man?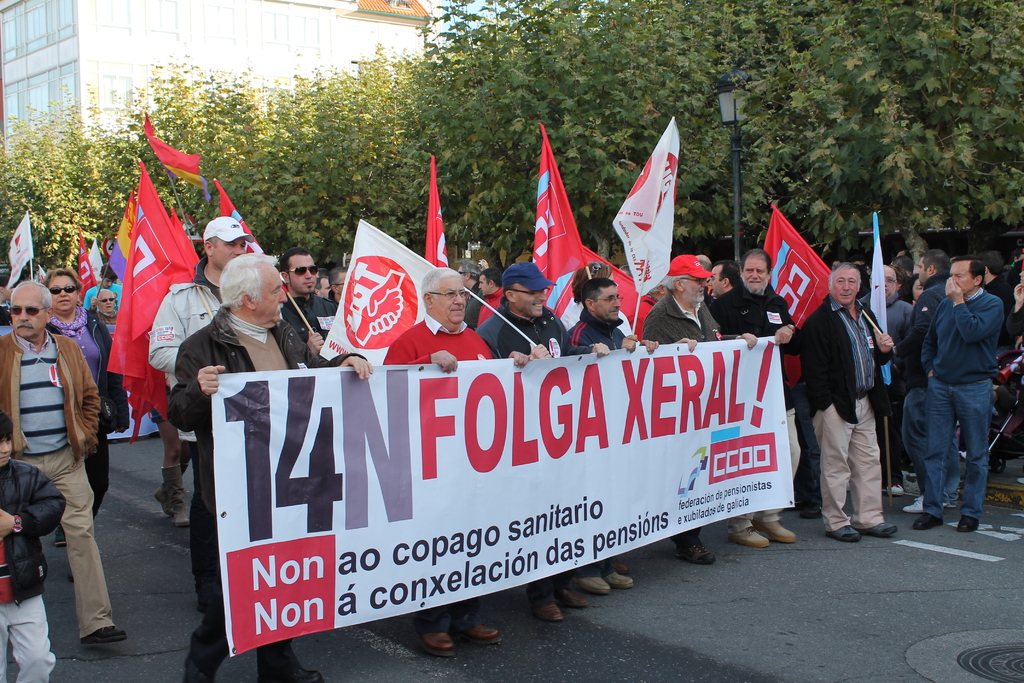
region(856, 263, 909, 493)
